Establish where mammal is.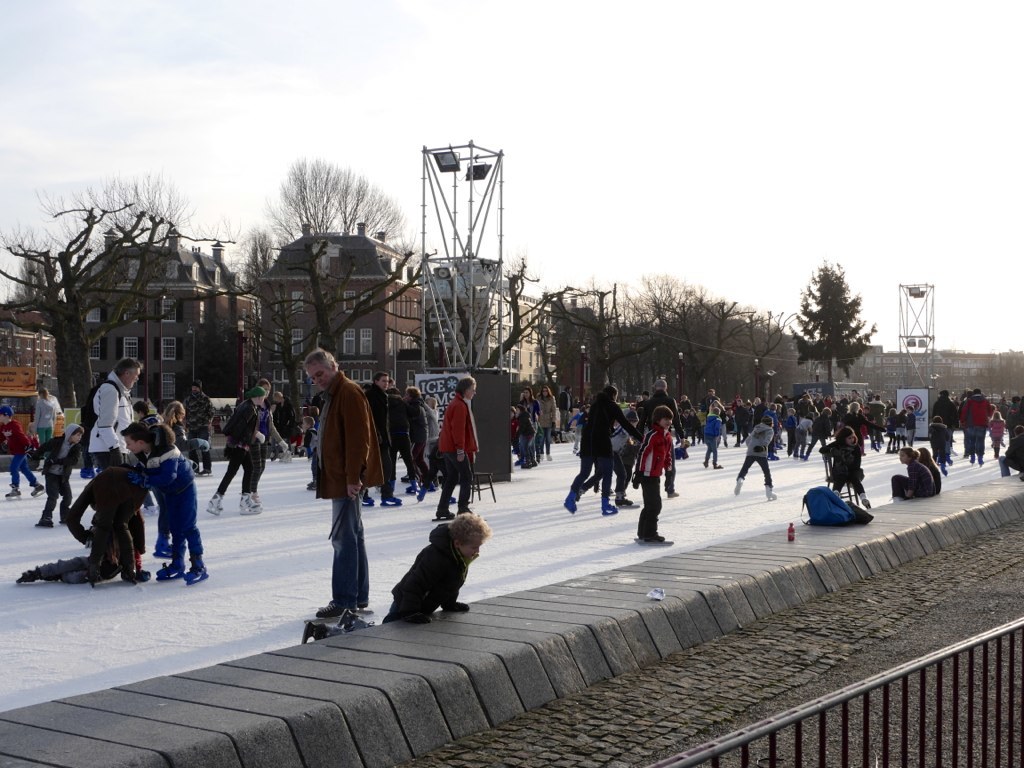
Established at detection(916, 445, 945, 490).
